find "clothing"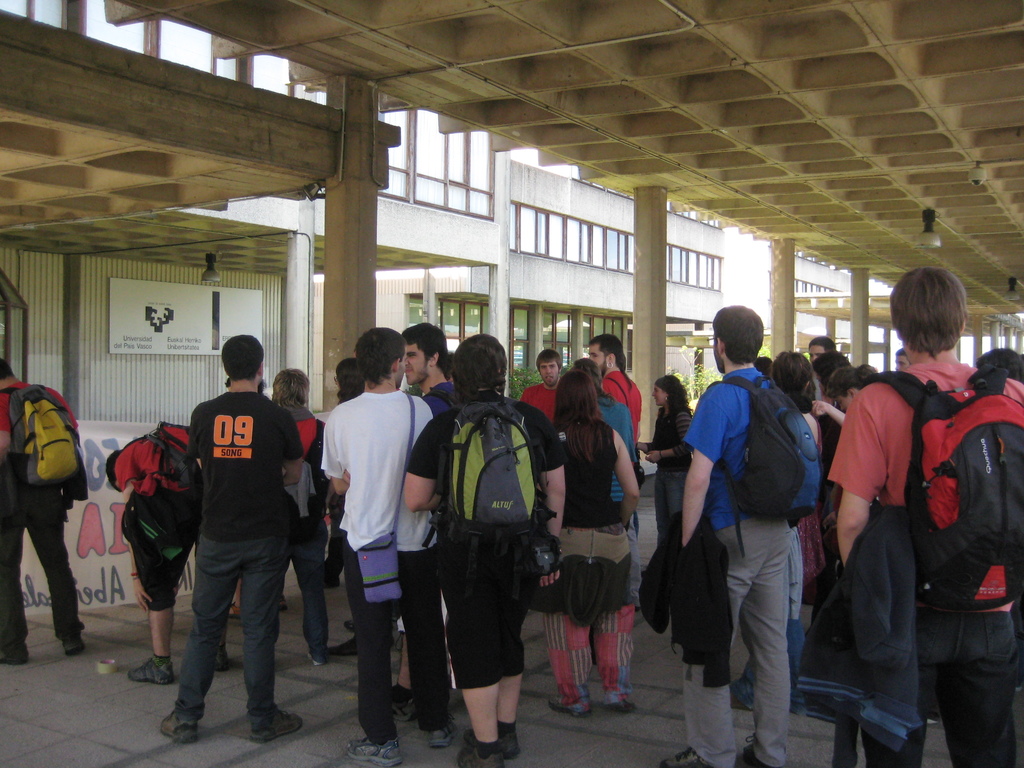
bbox(795, 413, 826, 516)
